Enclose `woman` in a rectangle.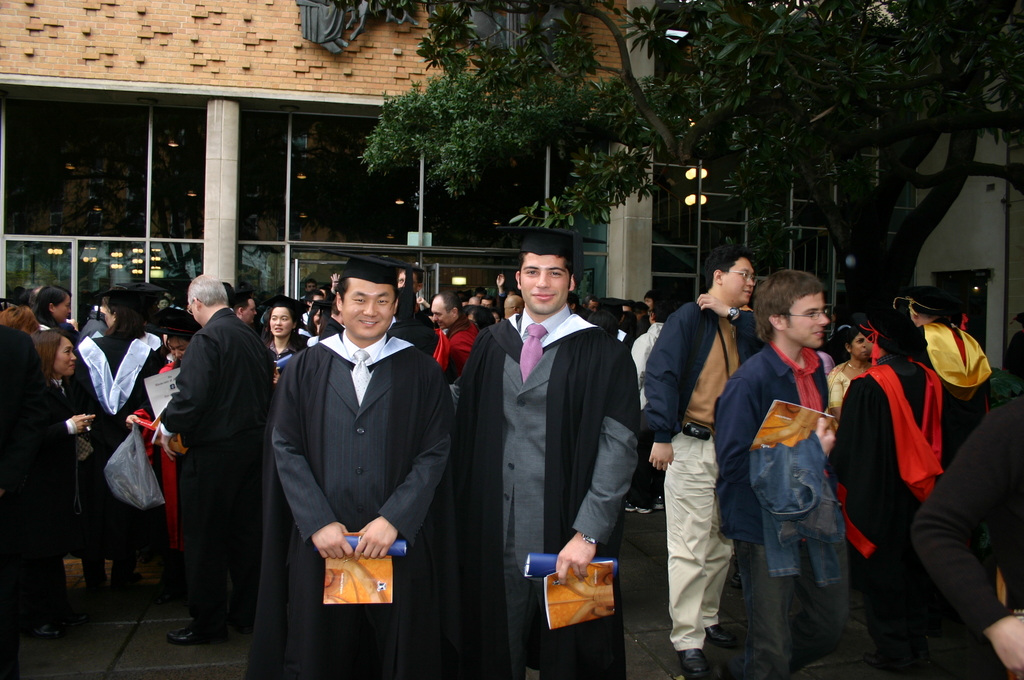
(x1=804, y1=317, x2=888, y2=425).
